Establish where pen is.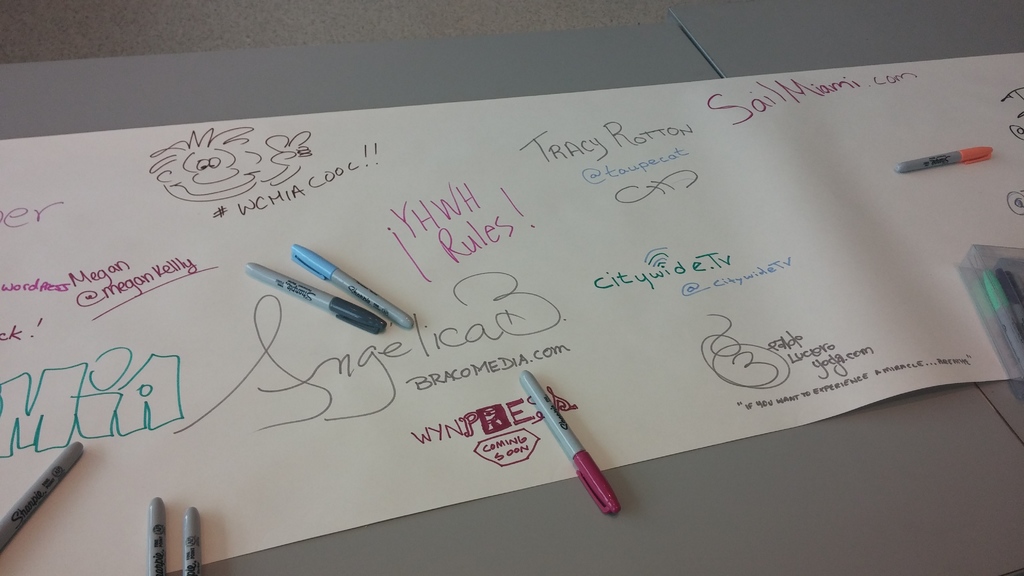
Established at region(289, 234, 416, 337).
